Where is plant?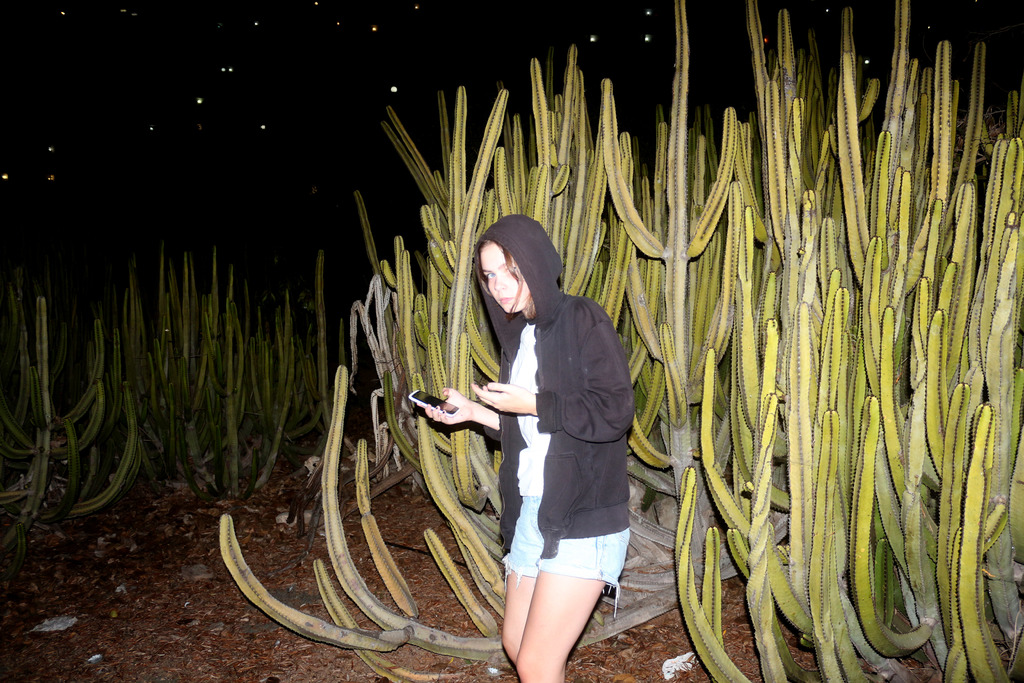
[219,0,1023,682].
